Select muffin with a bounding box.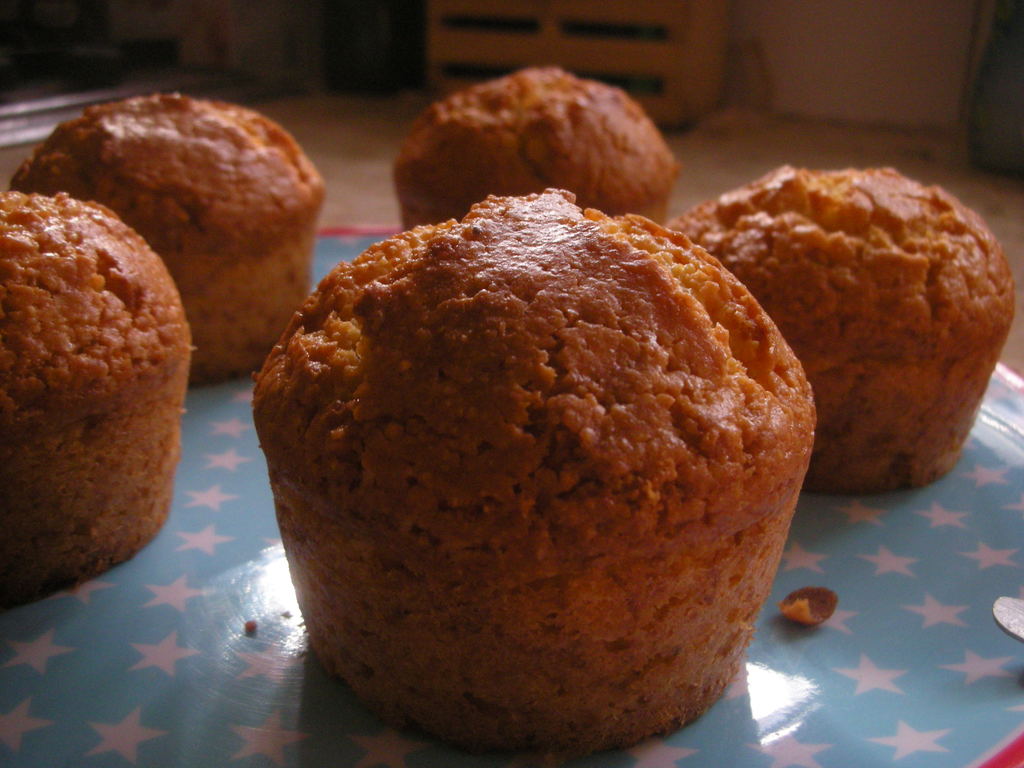
<region>0, 184, 196, 612</region>.
